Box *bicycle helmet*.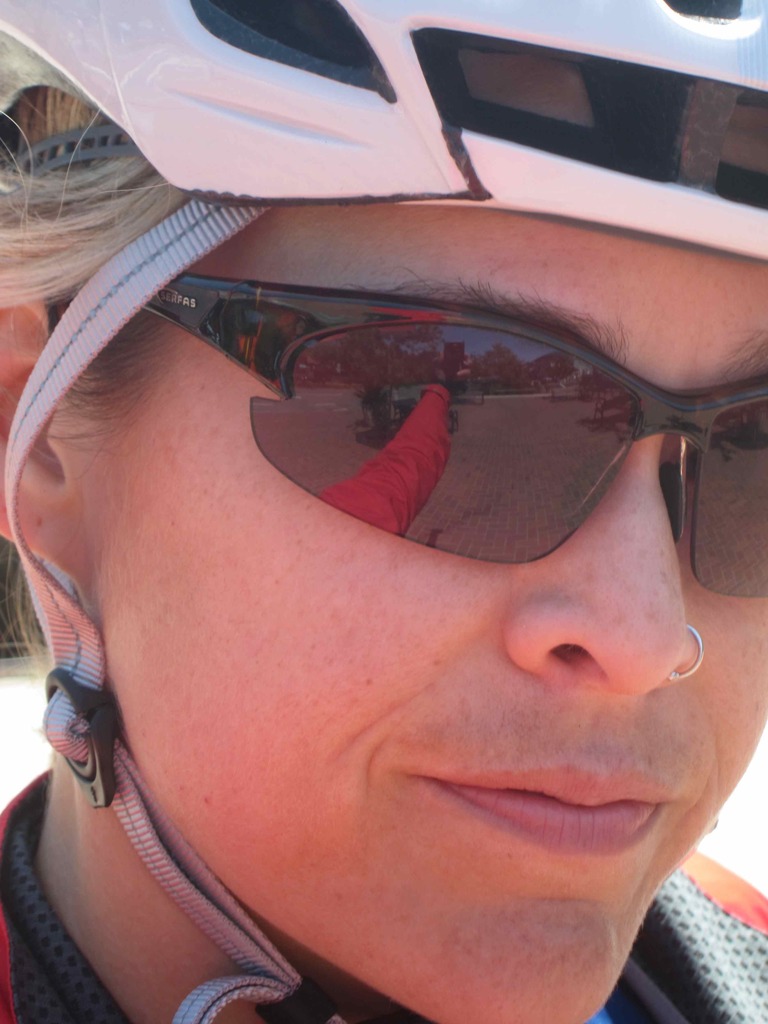
[2,0,767,1023].
